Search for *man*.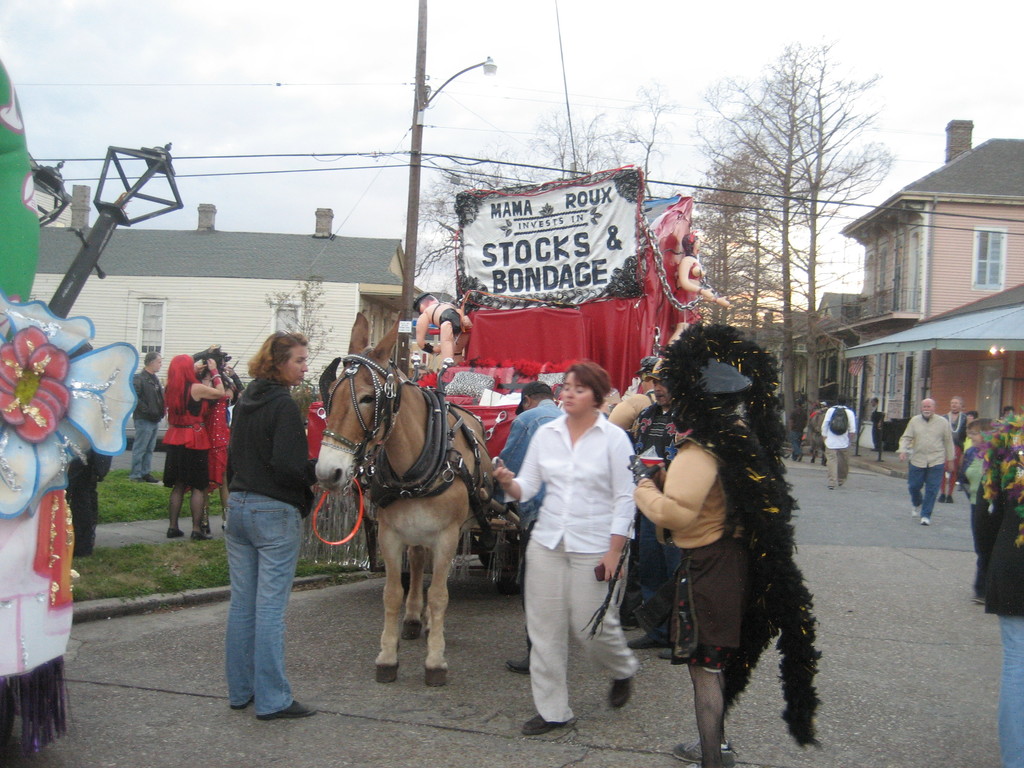
Found at bbox=(625, 358, 688, 662).
